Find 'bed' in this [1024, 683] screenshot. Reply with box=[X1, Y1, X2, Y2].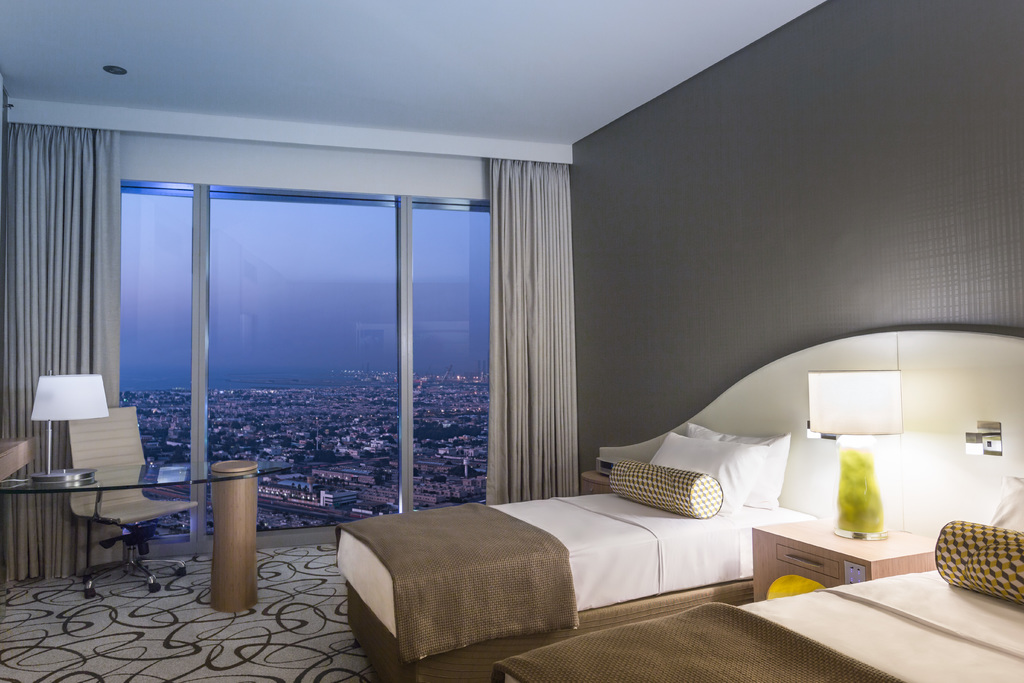
box=[326, 416, 813, 682].
